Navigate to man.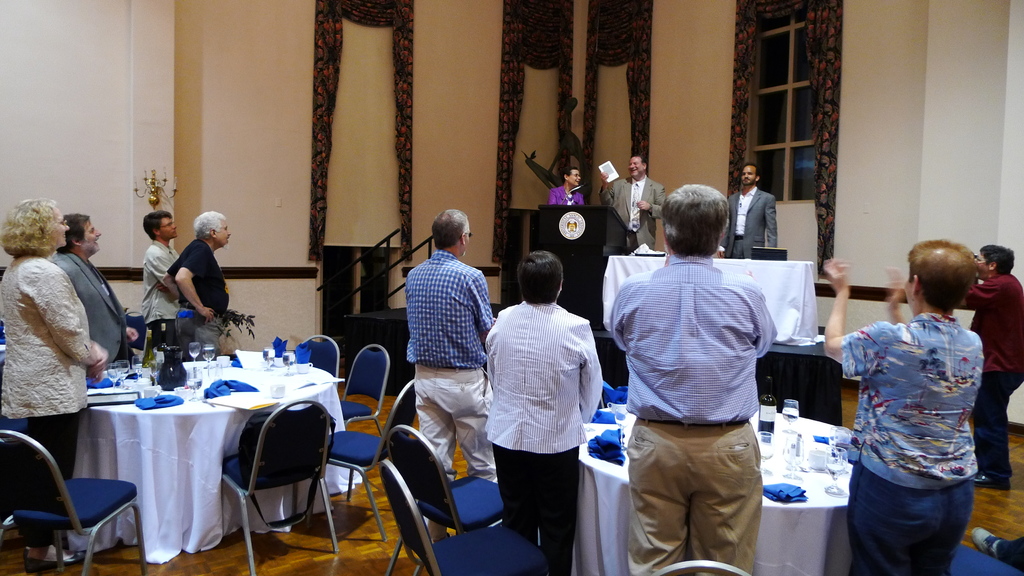
Navigation target: x1=49, y1=213, x2=144, y2=369.
